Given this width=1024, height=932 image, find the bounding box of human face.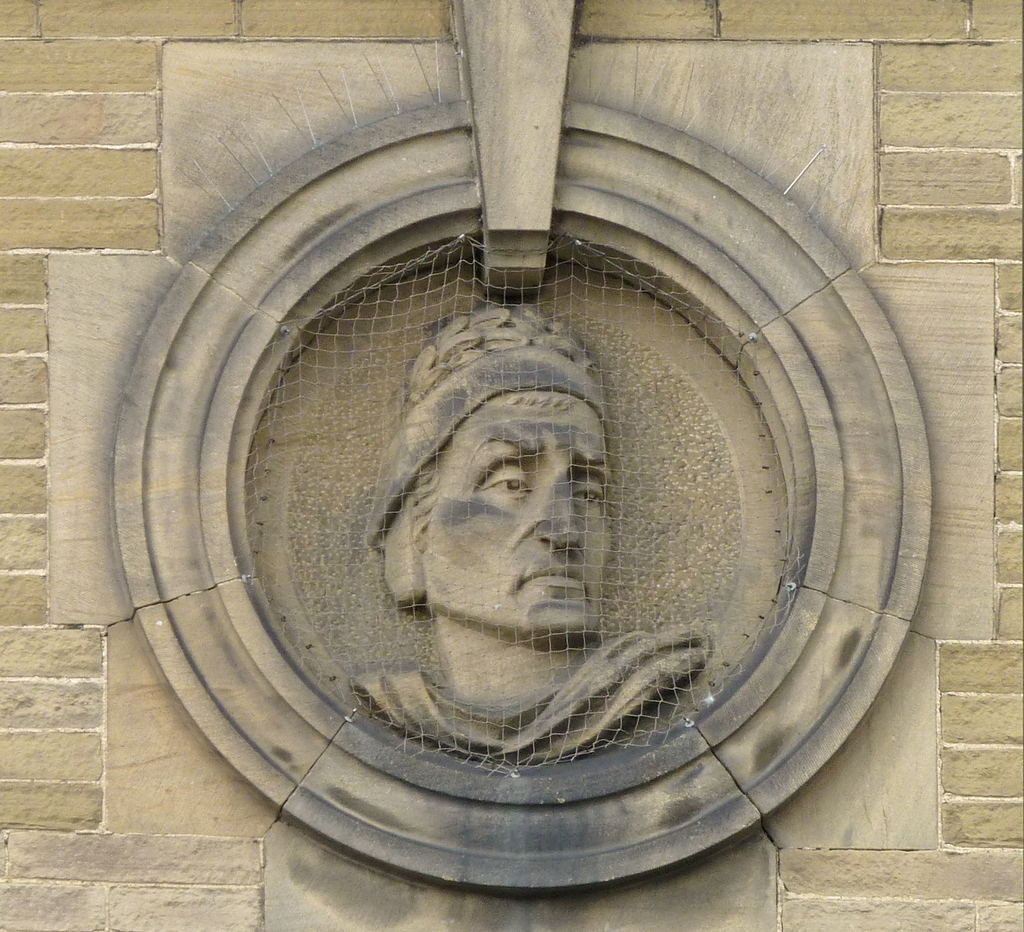
{"x1": 421, "y1": 387, "x2": 612, "y2": 648}.
